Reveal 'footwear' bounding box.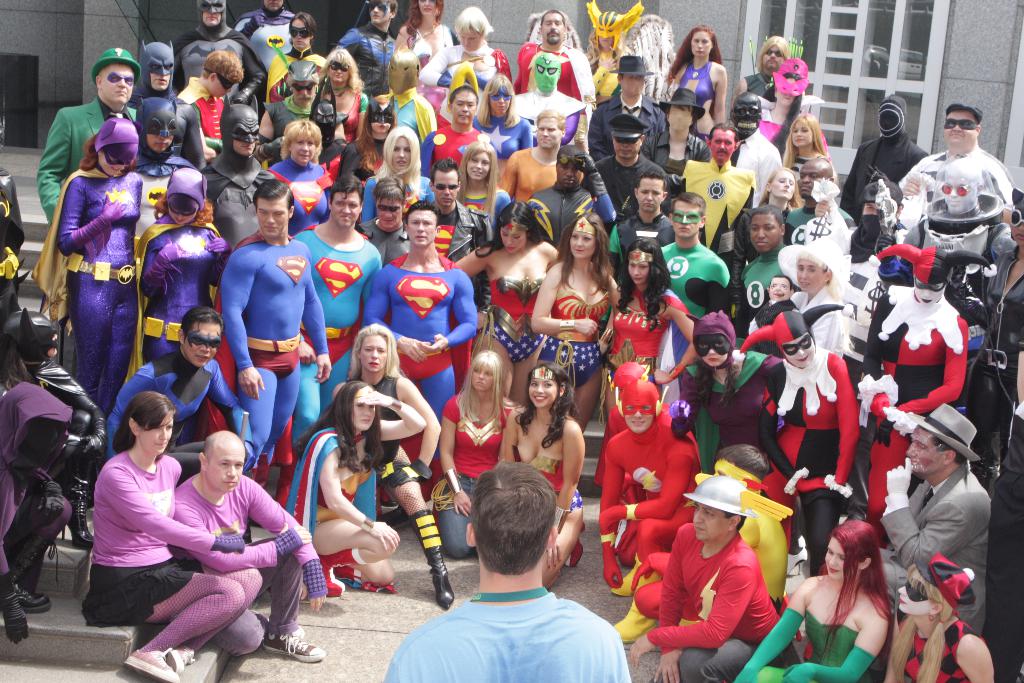
Revealed: (x1=10, y1=532, x2=80, y2=616).
